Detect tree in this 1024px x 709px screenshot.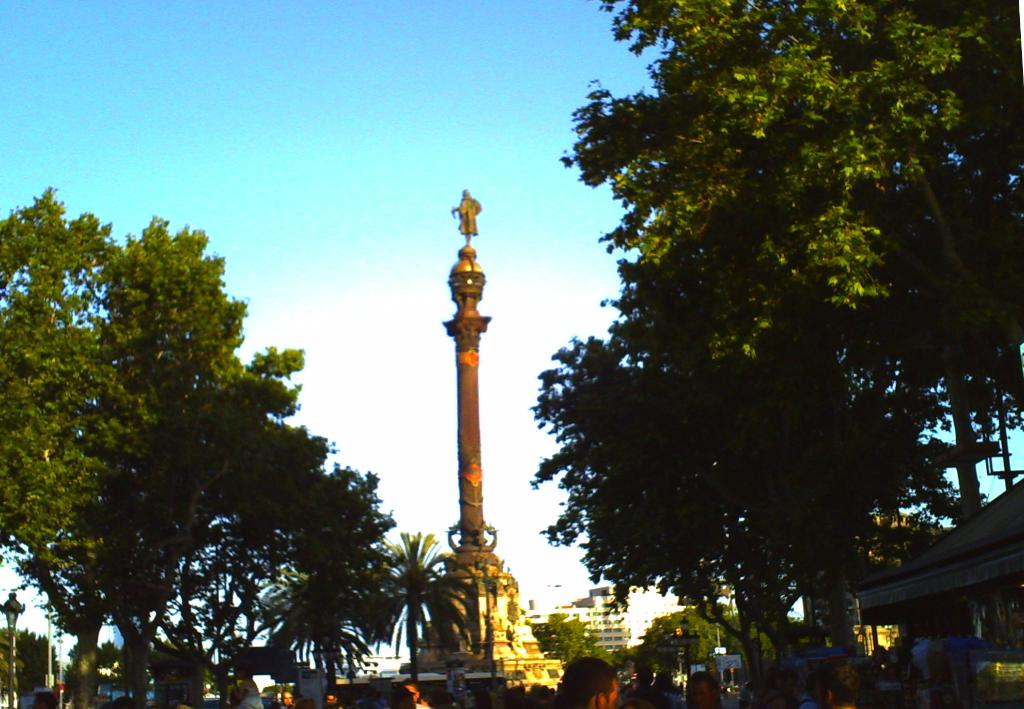
Detection: l=15, t=202, r=388, b=678.
